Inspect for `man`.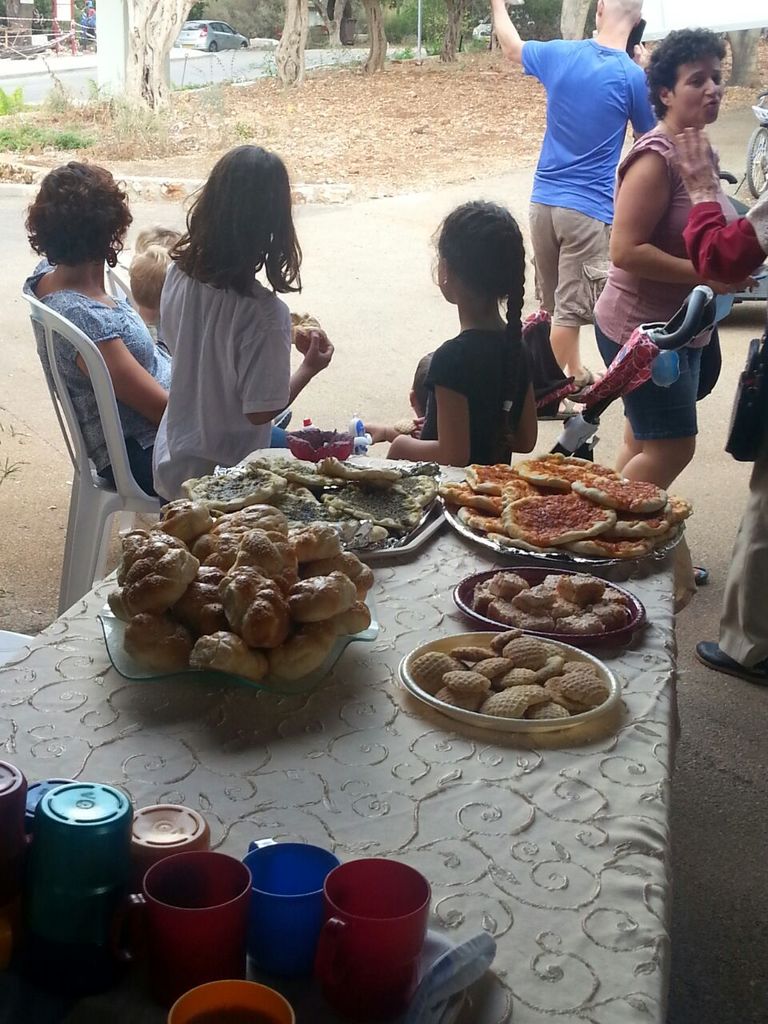
Inspection: [478,0,653,403].
